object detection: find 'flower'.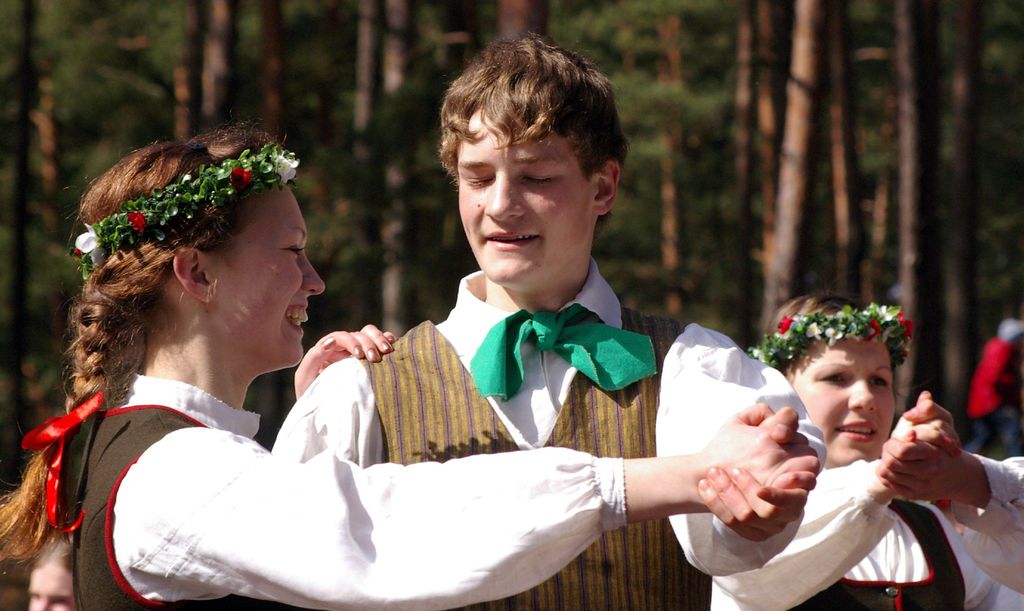
locate(276, 156, 300, 185).
